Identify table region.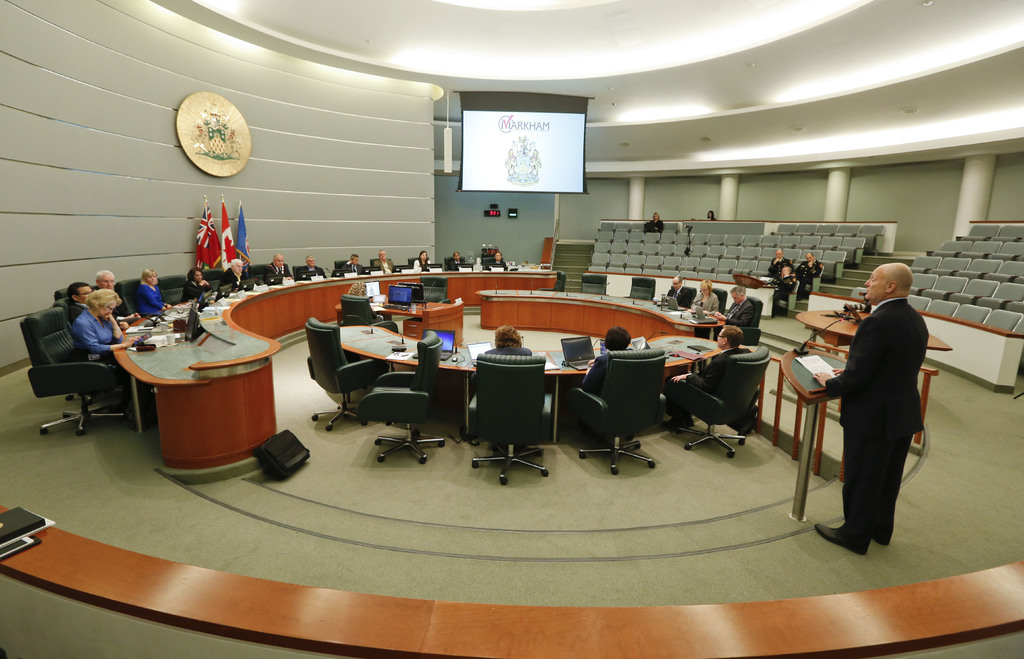
Region: (0,504,1023,658).
